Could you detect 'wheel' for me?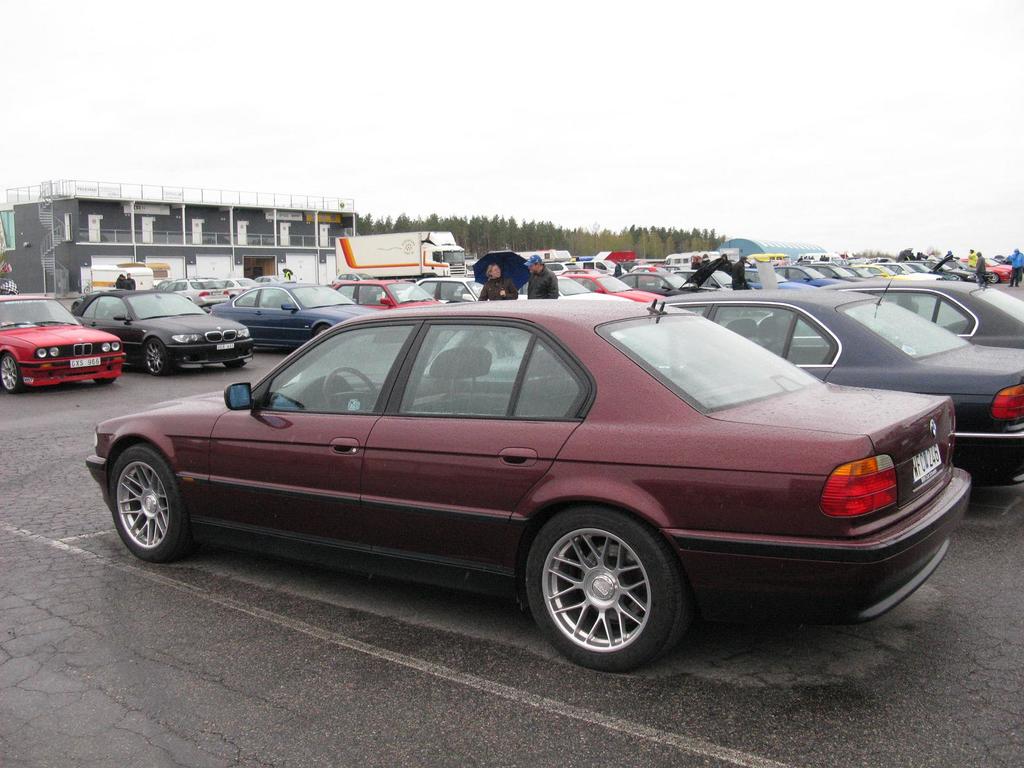
Detection result: 319, 369, 375, 413.
